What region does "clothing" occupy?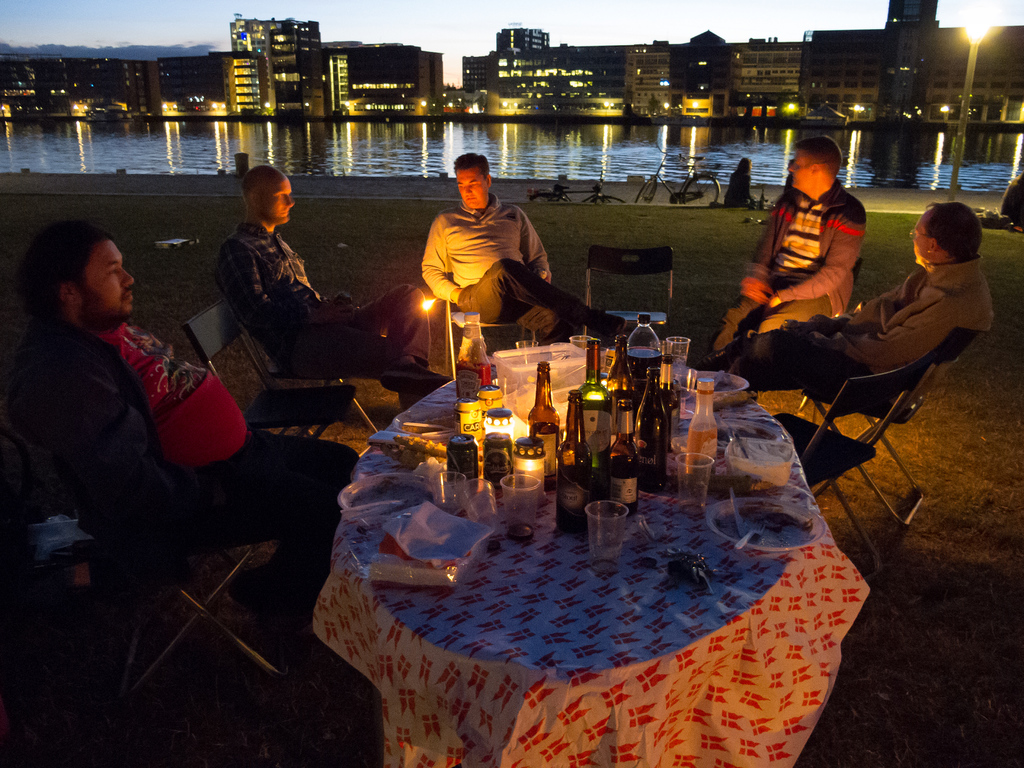
bbox=[221, 222, 335, 364].
